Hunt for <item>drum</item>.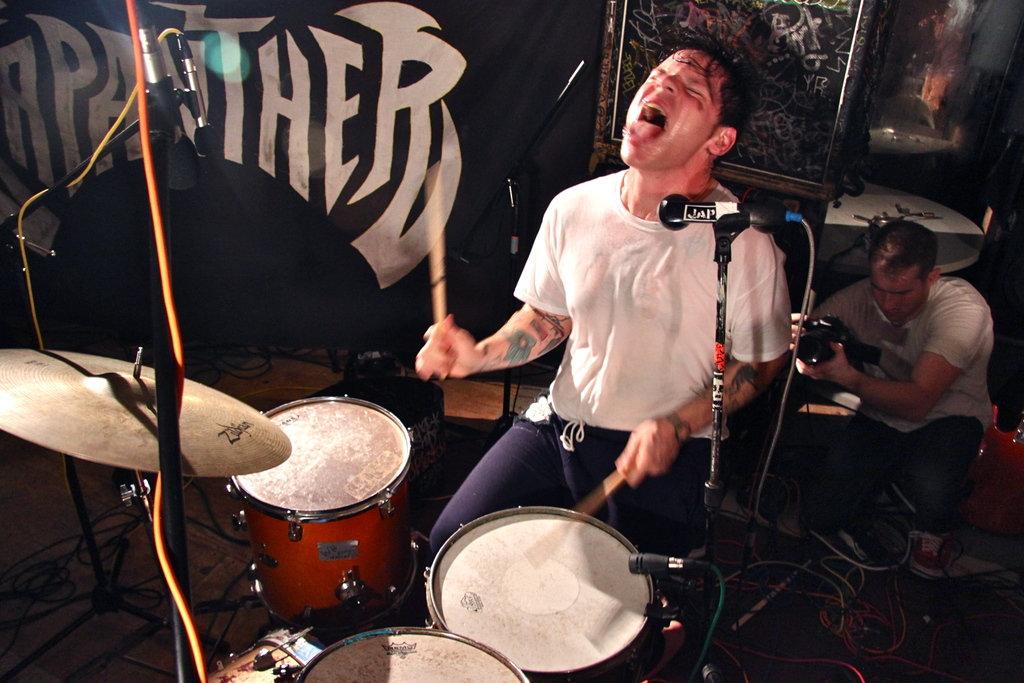
Hunted down at locate(294, 625, 530, 682).
